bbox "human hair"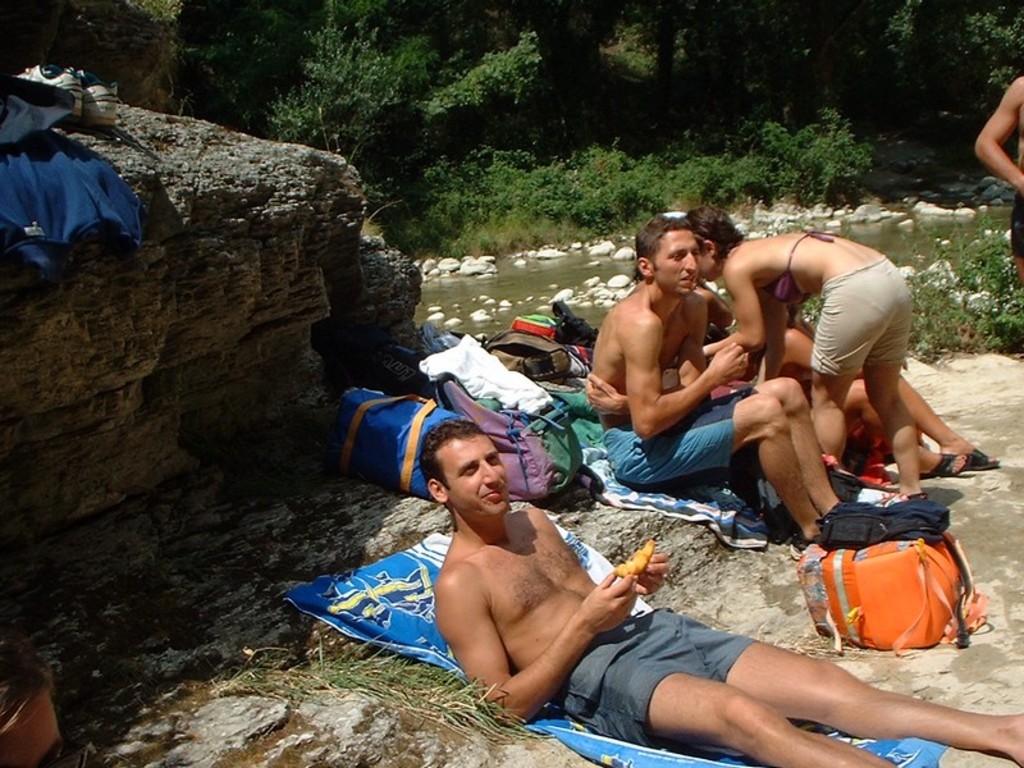
685,207,745,264
